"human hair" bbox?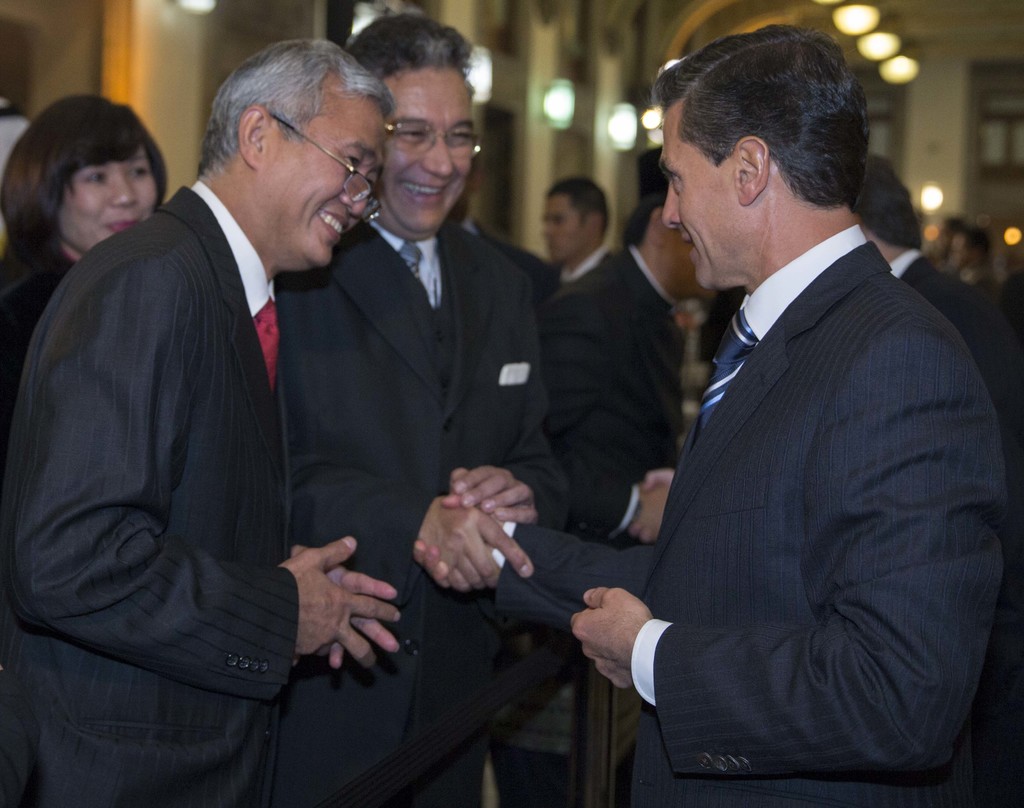
box=[8, 89, 154, 256]
